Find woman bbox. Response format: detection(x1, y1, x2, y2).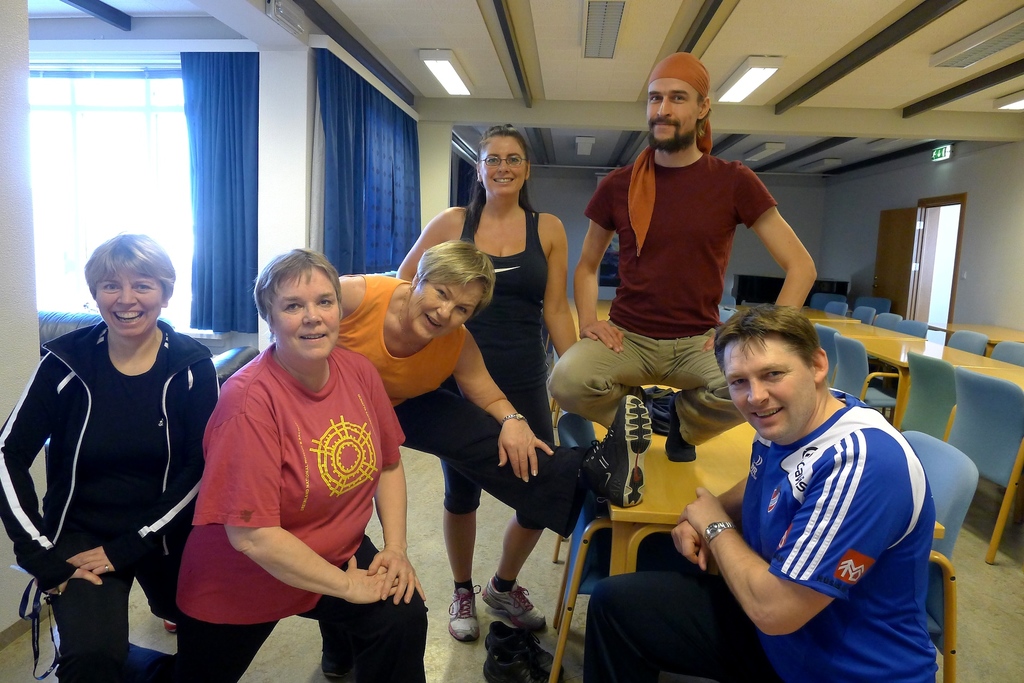
detection(392, 127, 618, 643).
